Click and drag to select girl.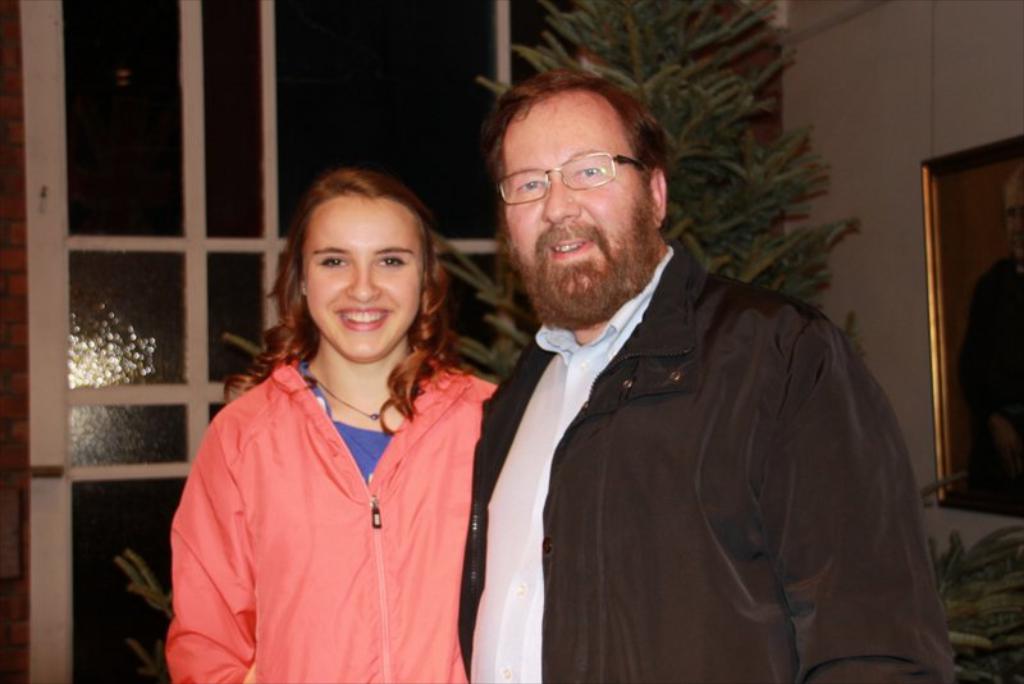
Selection: (165, 167, 511, 683).
